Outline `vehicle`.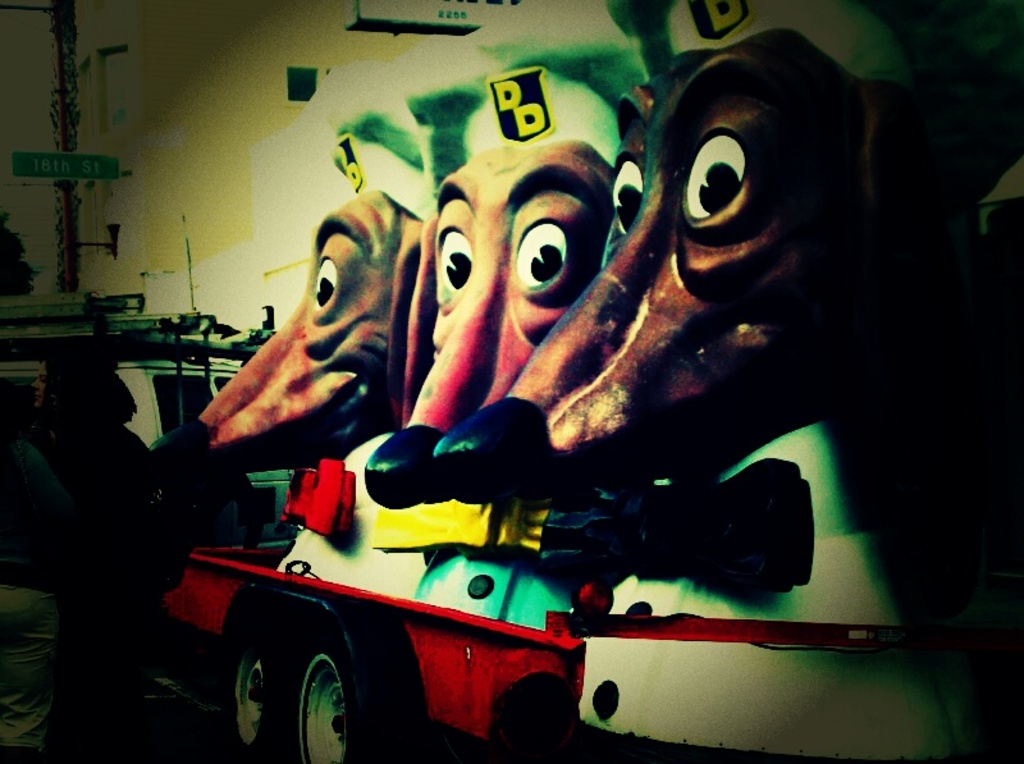
Outline: [left=0, top=293, right=302, bottom=557].
